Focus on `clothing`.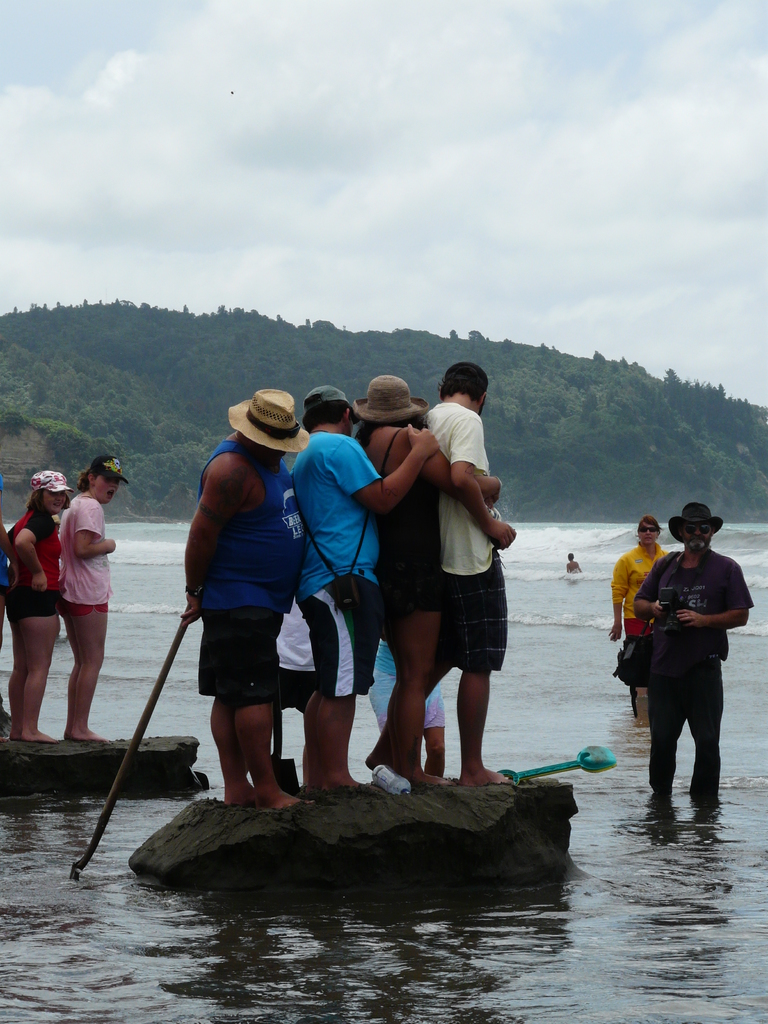
Focused at [7,506,67,630].
